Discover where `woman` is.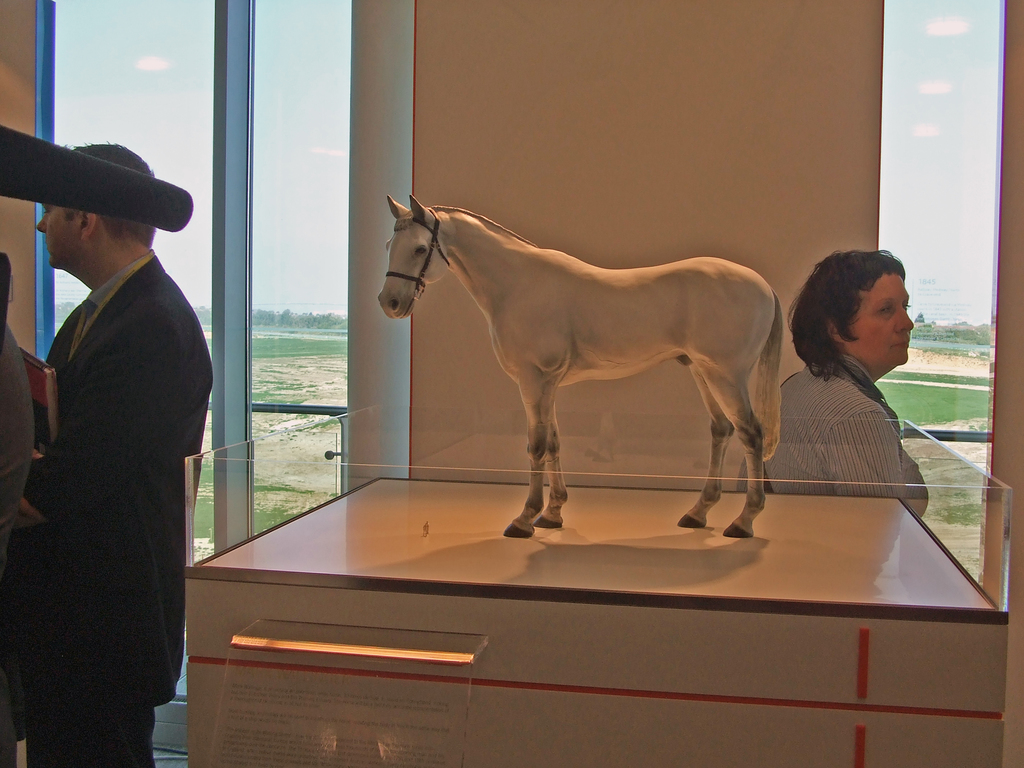
Discovered at bbox=(739, 248, 934, 522).
